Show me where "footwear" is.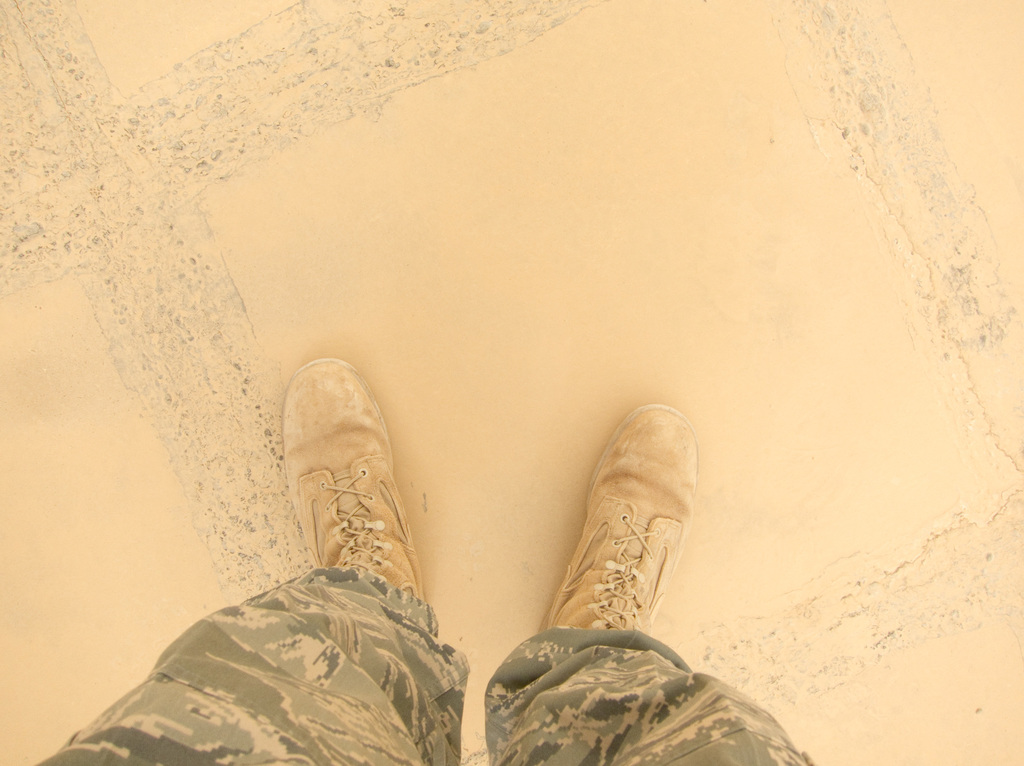
"footwear" is at left=543, top=403, right=698, bottom=634.
